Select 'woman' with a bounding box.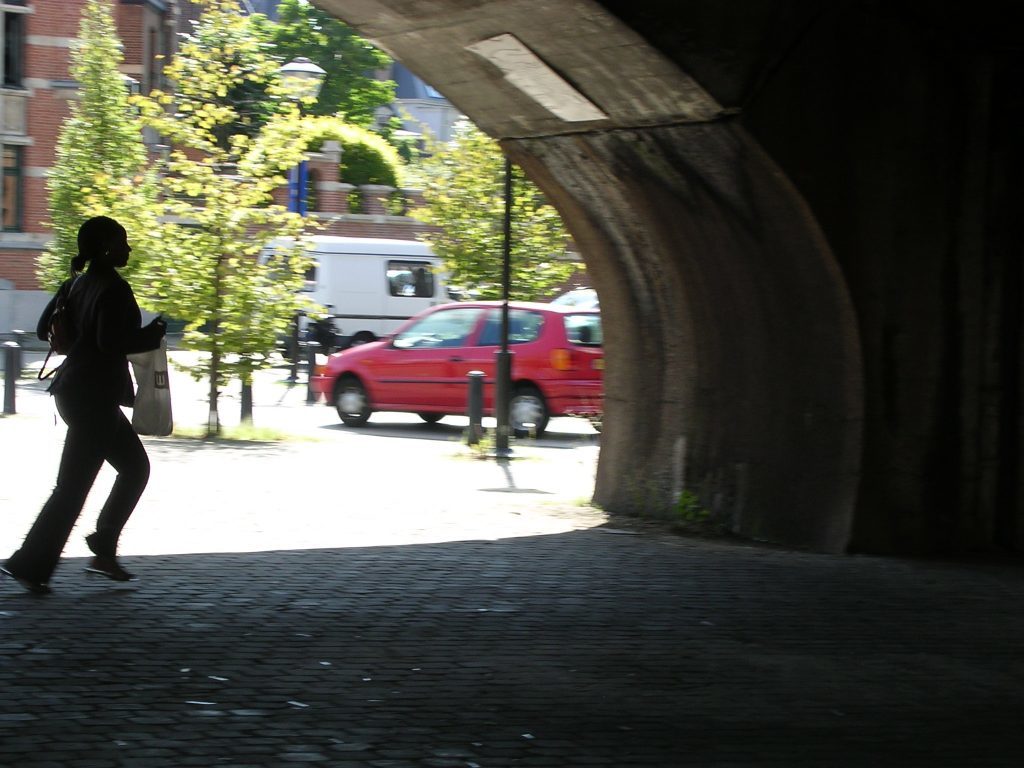
locate(23, 195, 162, 602).
